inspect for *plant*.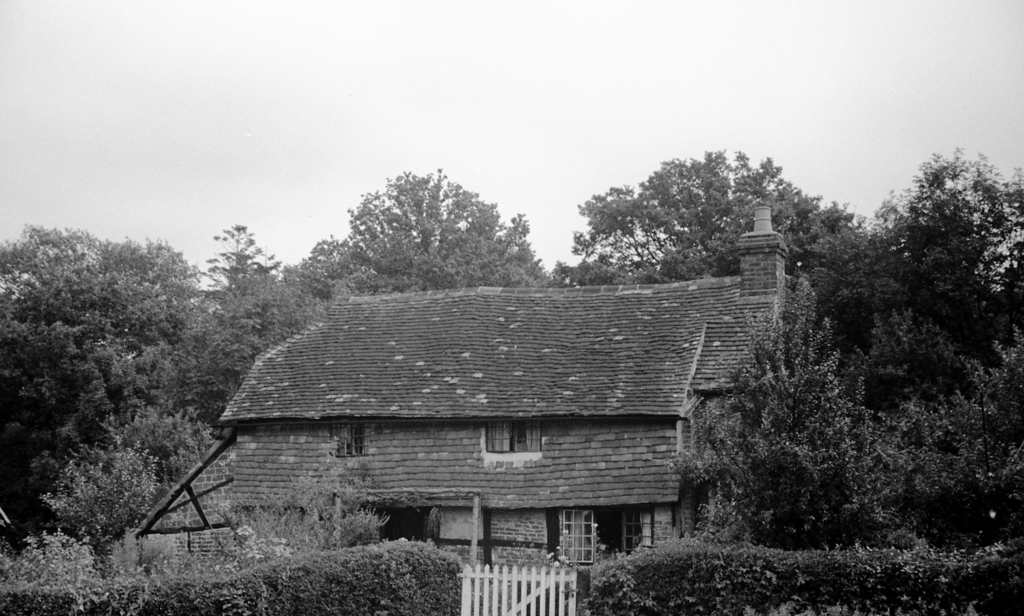
Inspection: left=36, top=438, right=159, bottom=573.
